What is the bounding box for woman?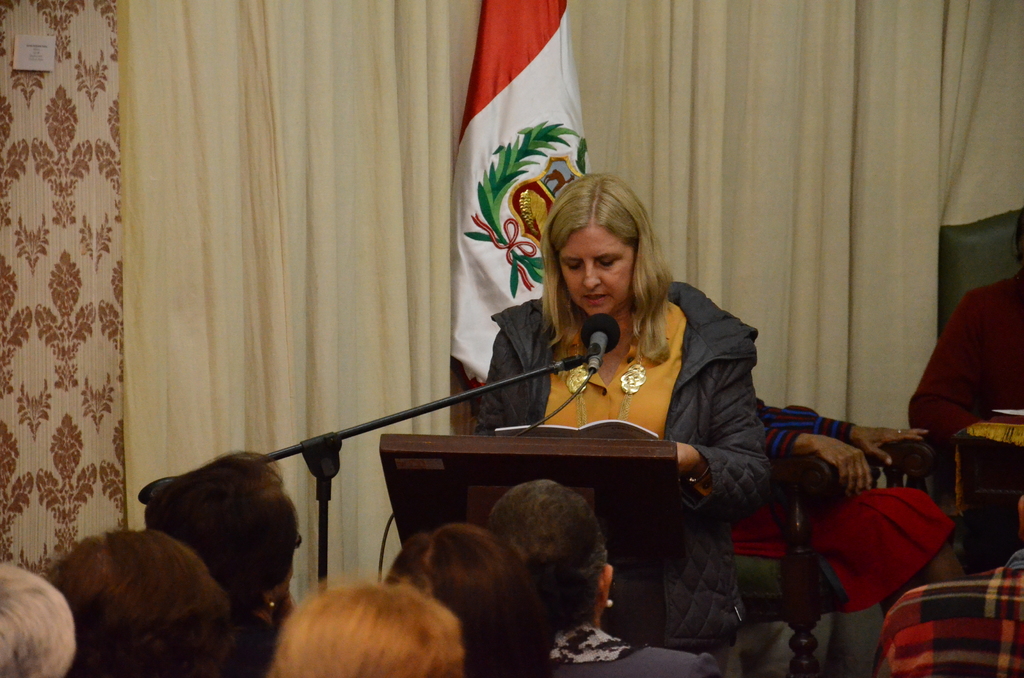
<bbox>473, 184, 755, 629</bbox>.
